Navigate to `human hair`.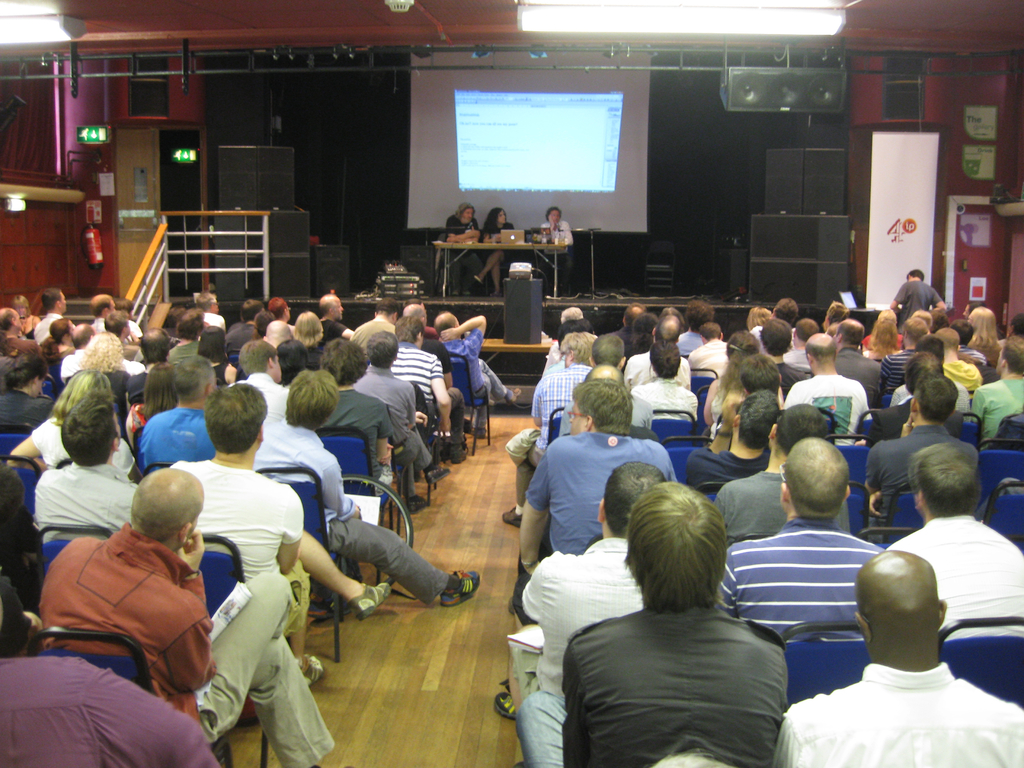
Navigation target: <region>327, 339, 369, 384</region>.
